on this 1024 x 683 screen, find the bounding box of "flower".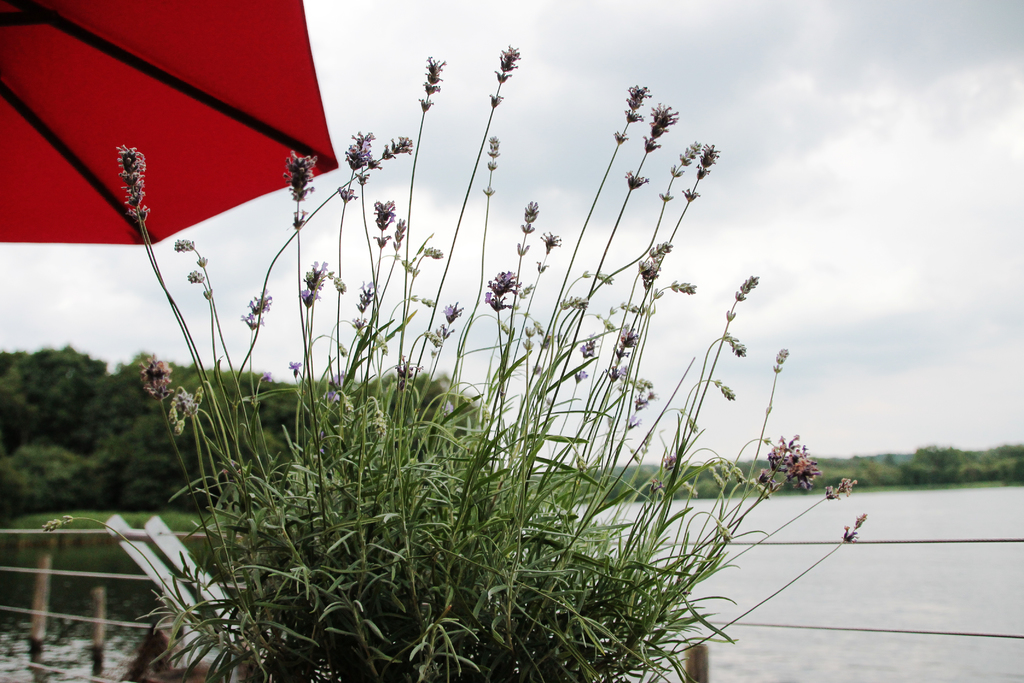
Bounding box: [x1=341, y1=183, x2=354, y2=199].
